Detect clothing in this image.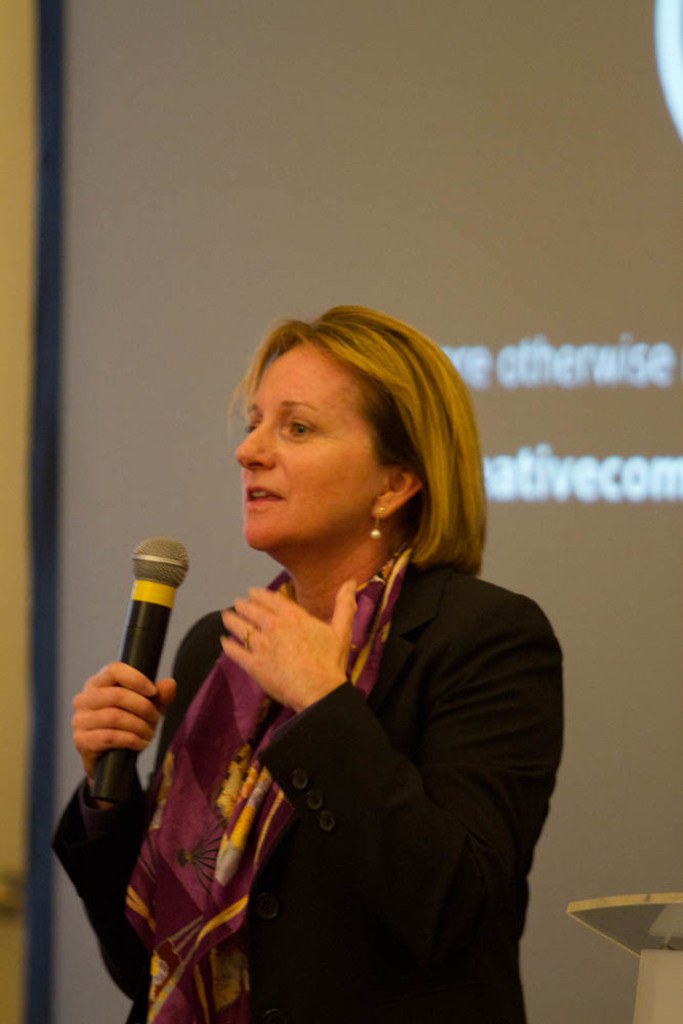
Detection: detection(126, 512, 551, 1023).
